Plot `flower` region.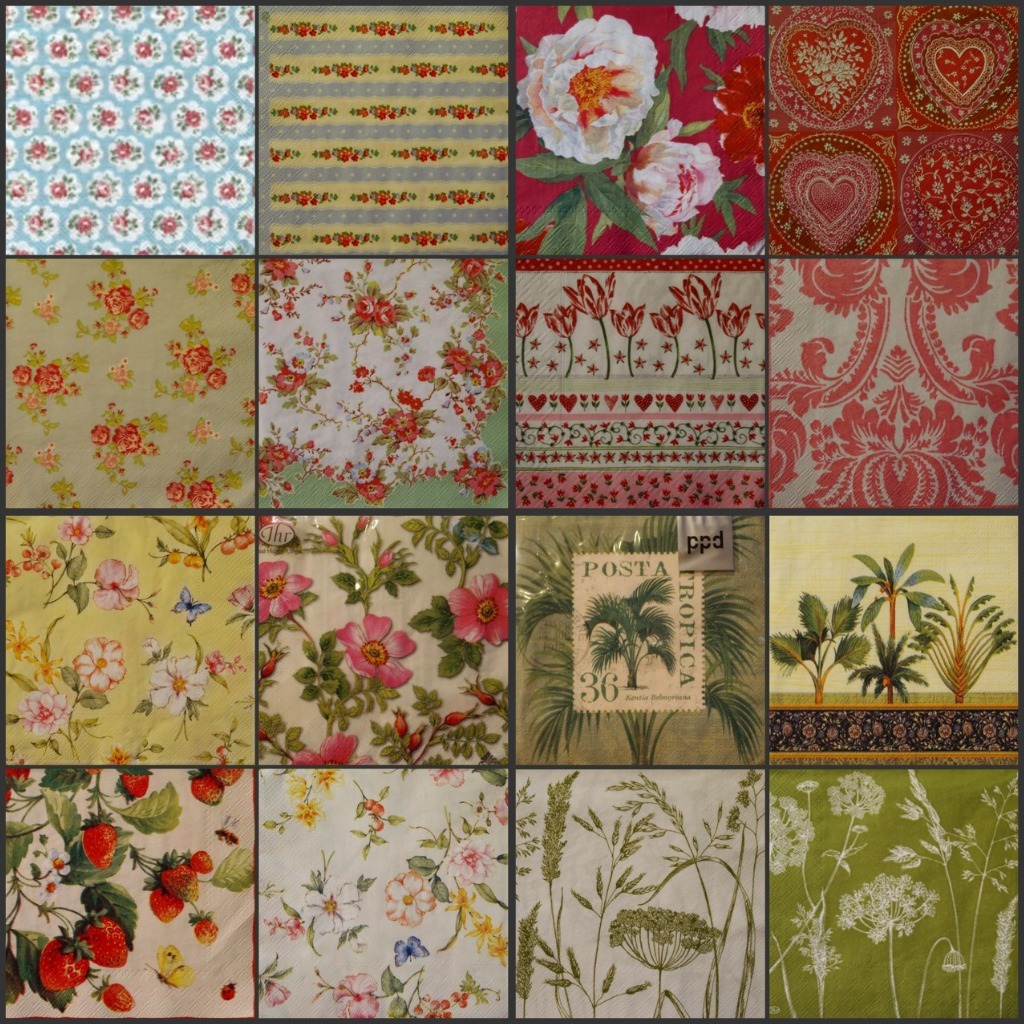
Plotted at l=111, t=139, r=139, b=164.
